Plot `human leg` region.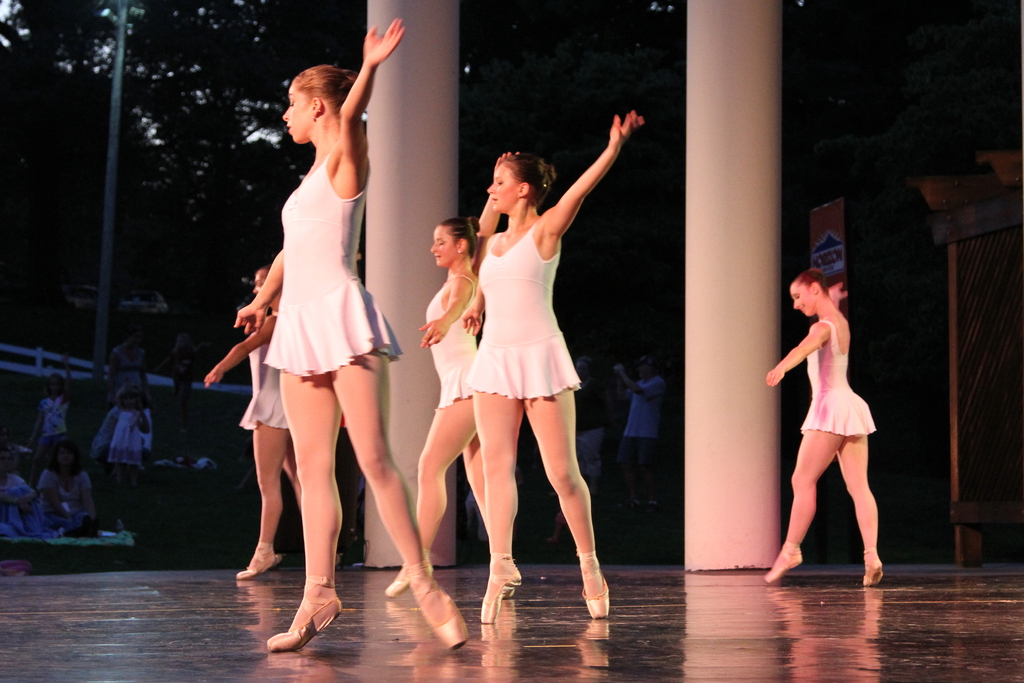
Plotted at bbox(837, 435, 883, 583).
